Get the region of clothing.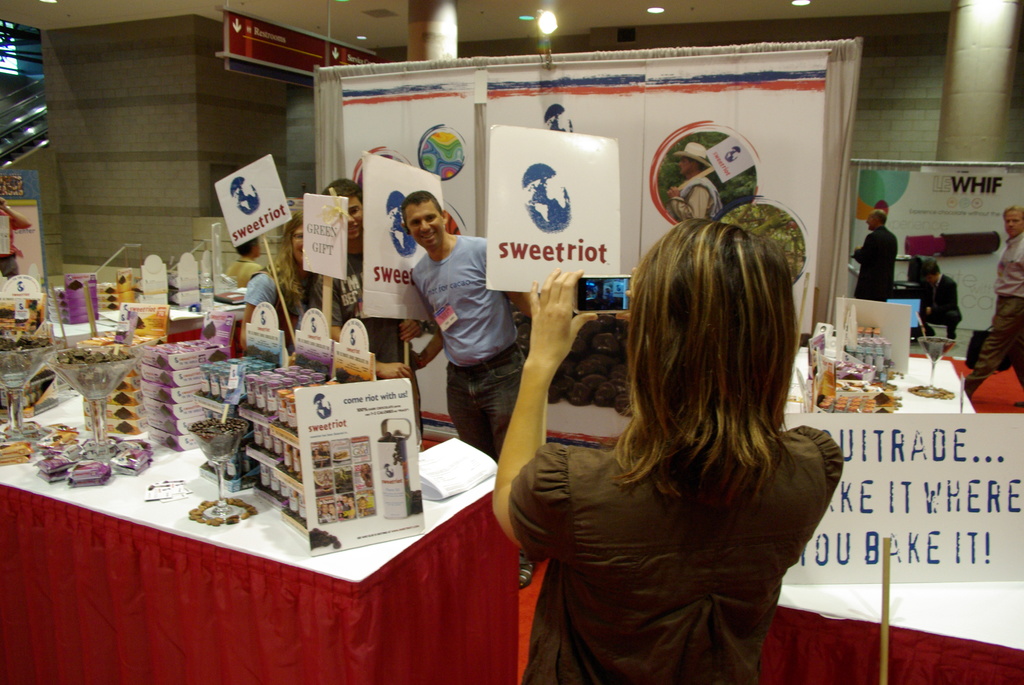
{"x1": 408, "y1": 236, "x2": 527, "y2": 562}.
